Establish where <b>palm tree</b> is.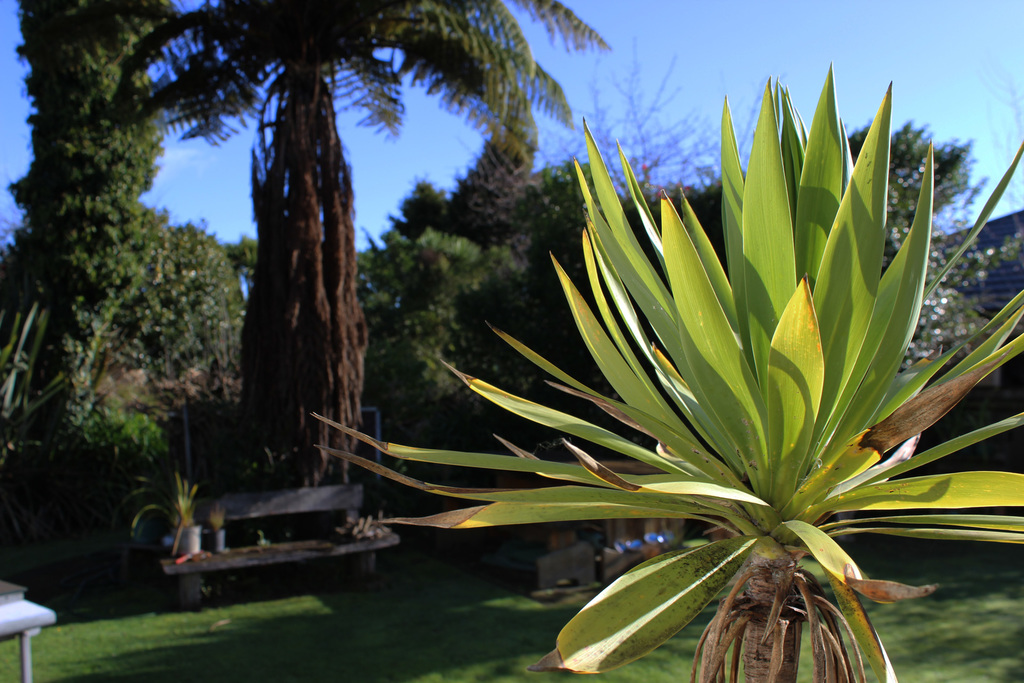
Established at l=253, t=87, r=952, b=666.
